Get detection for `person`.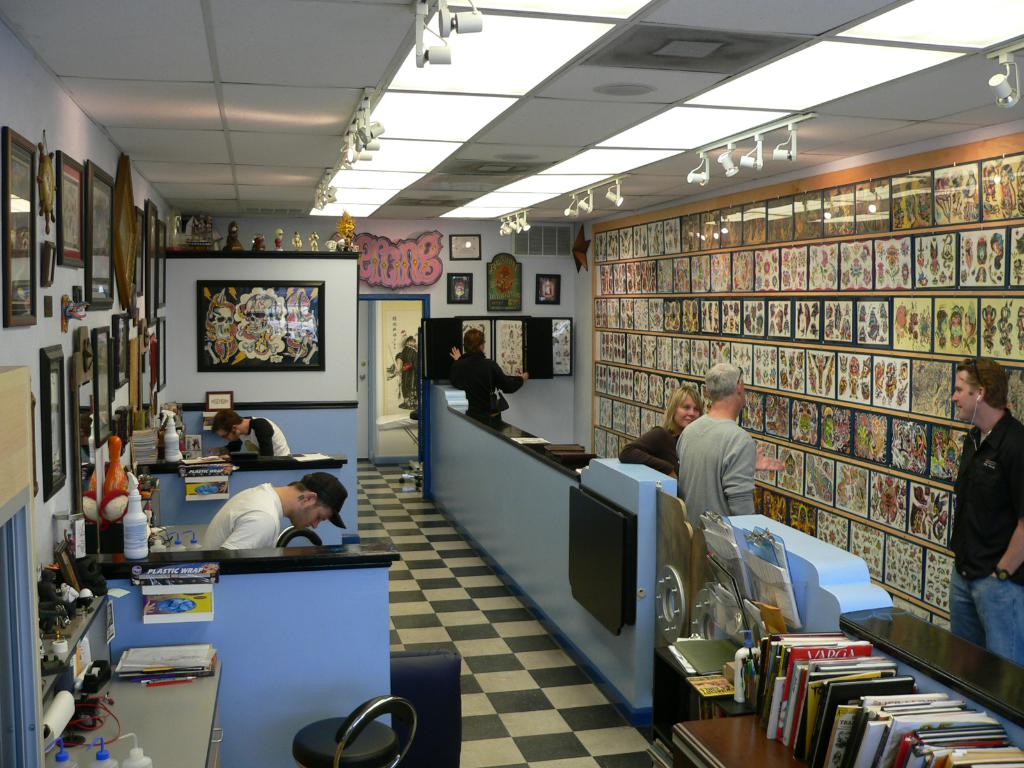
Detection: 450,331,529,422.
